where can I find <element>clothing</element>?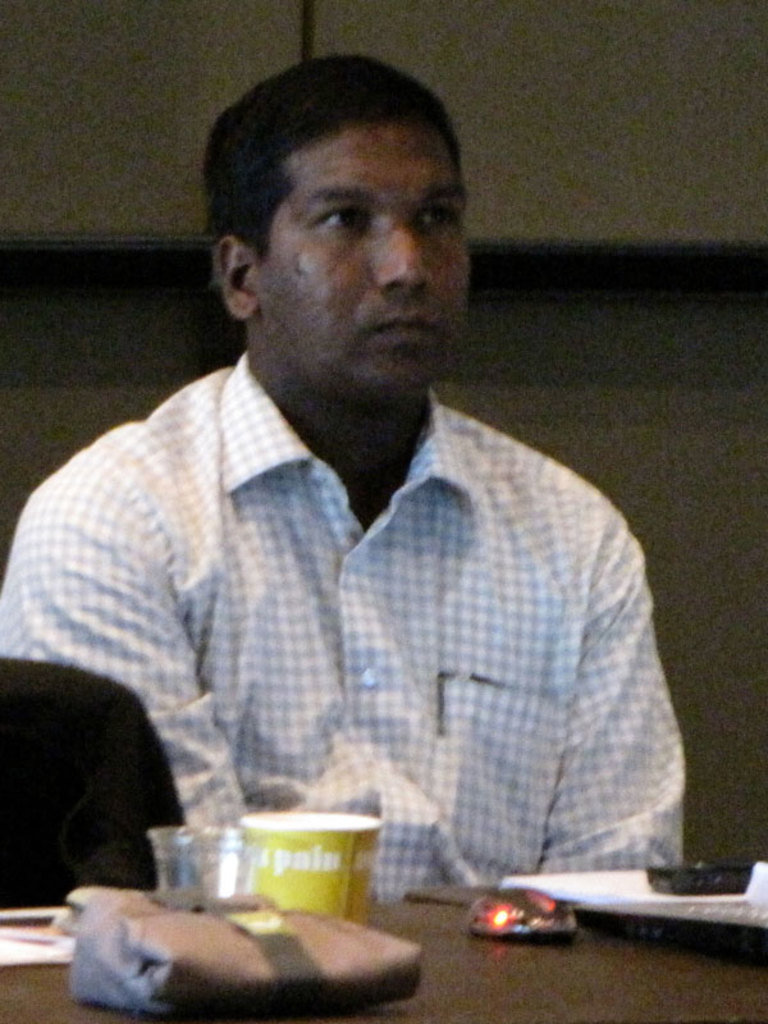
You can find it at 0:352:690:896.
